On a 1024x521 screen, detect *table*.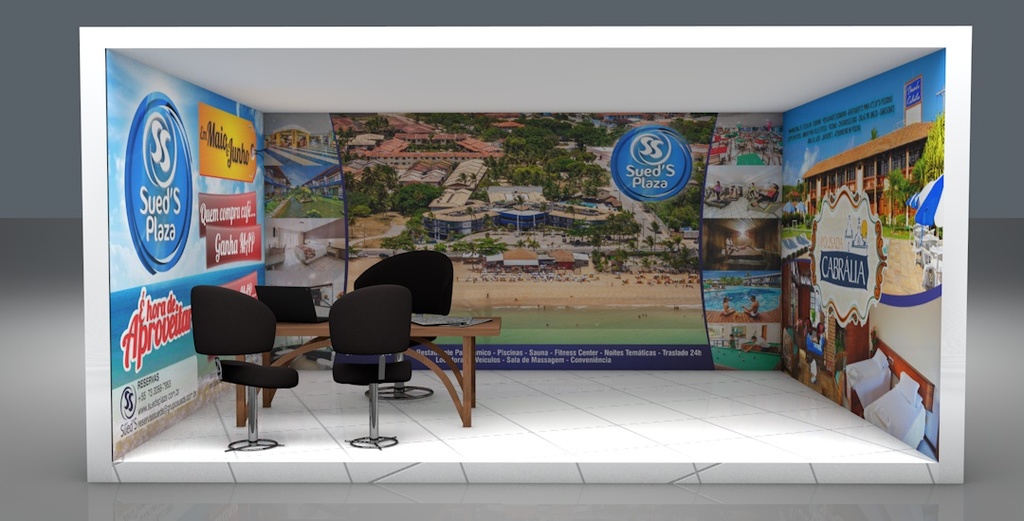
(260,307,503,426).
